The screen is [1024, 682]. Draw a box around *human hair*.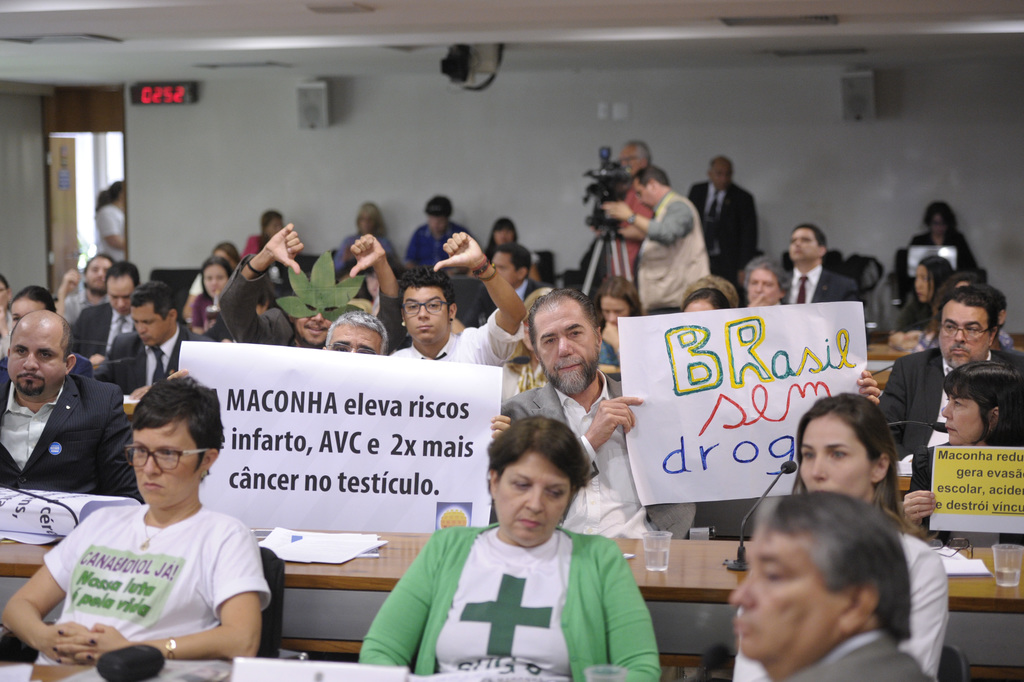
detection(681, 272, 740, 309).
